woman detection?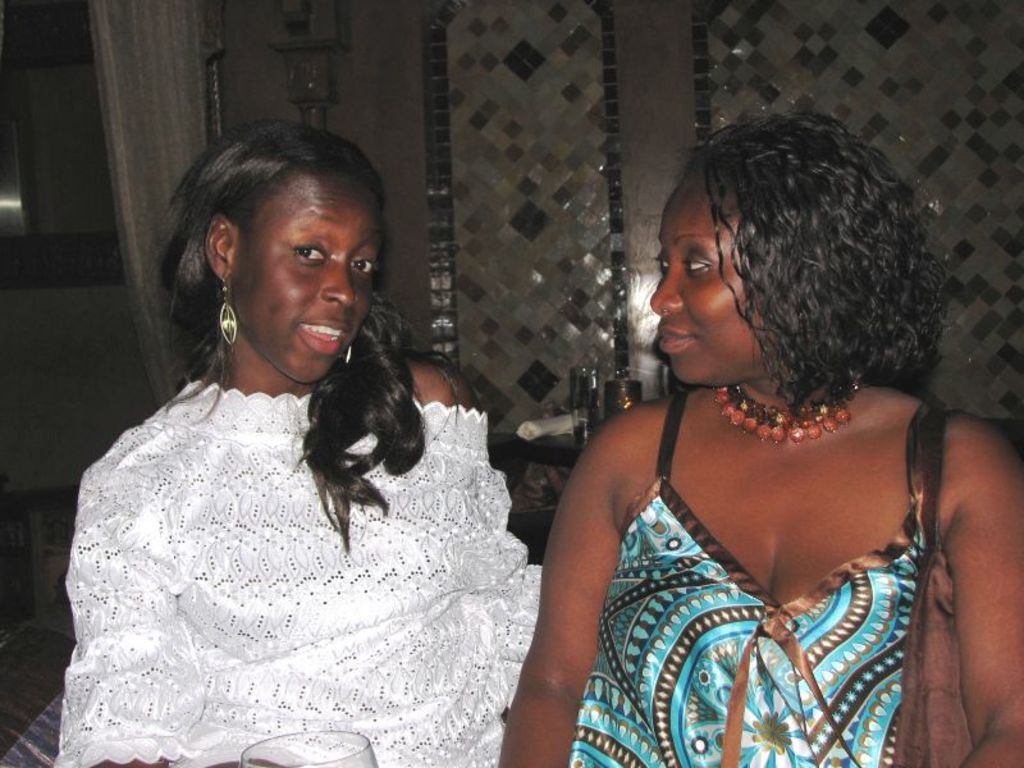
[493,96,1023,767]
